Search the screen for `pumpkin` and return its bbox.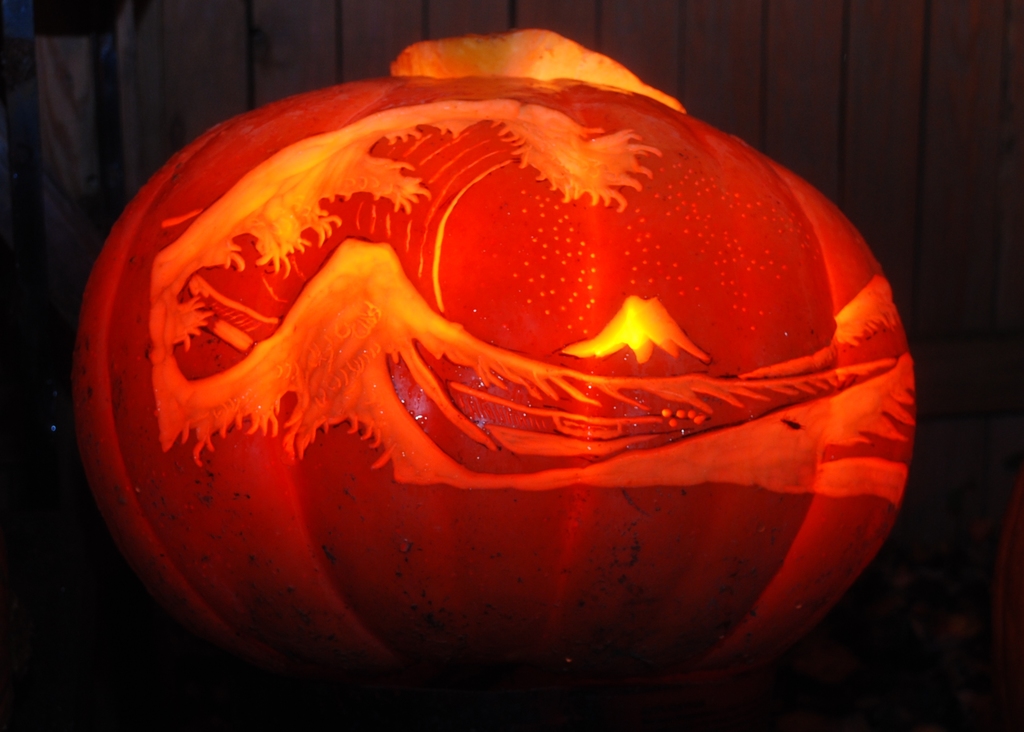
Found: 74 26 915 700.
